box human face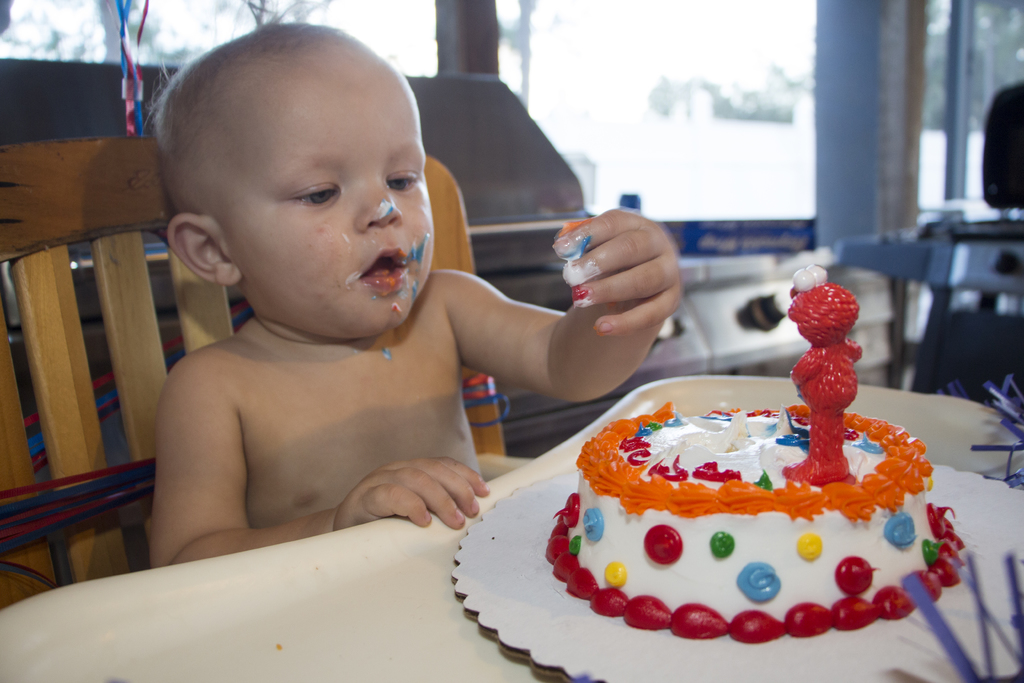
[232,65,434,322]
